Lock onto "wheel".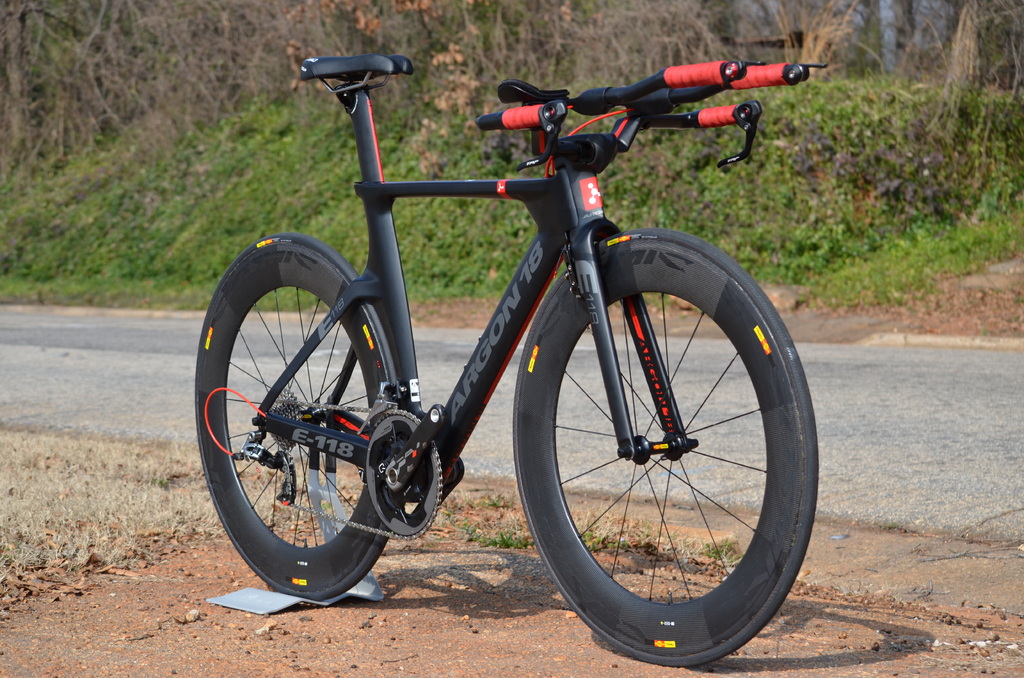
Locked: left=511, top=223, right=821, bottom=669.
